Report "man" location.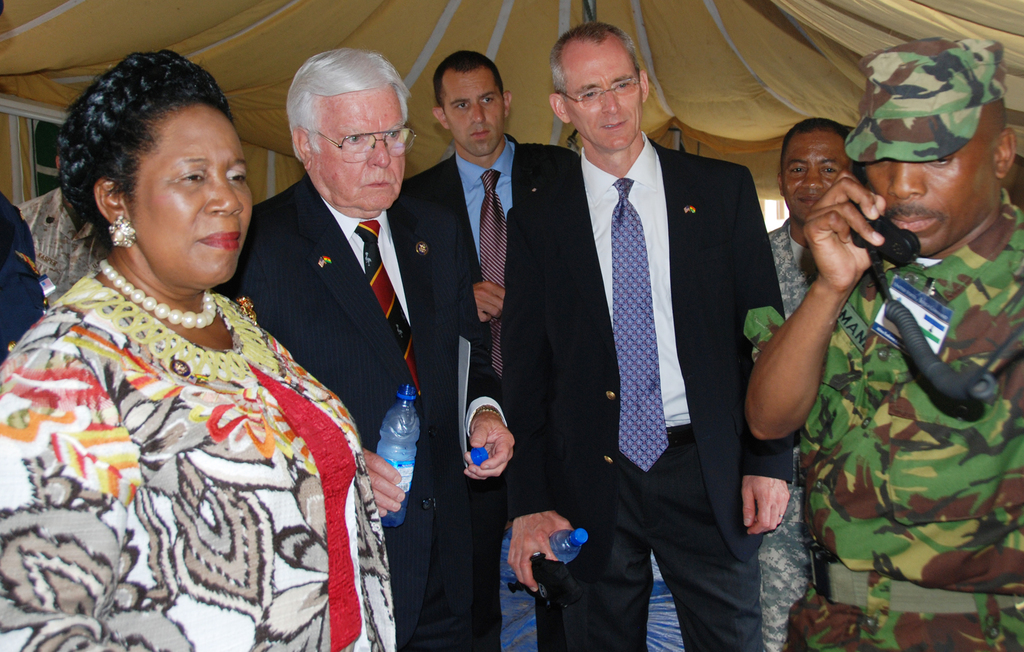
Report: <bbox>748, 34, 1023, 651</bbox>.
